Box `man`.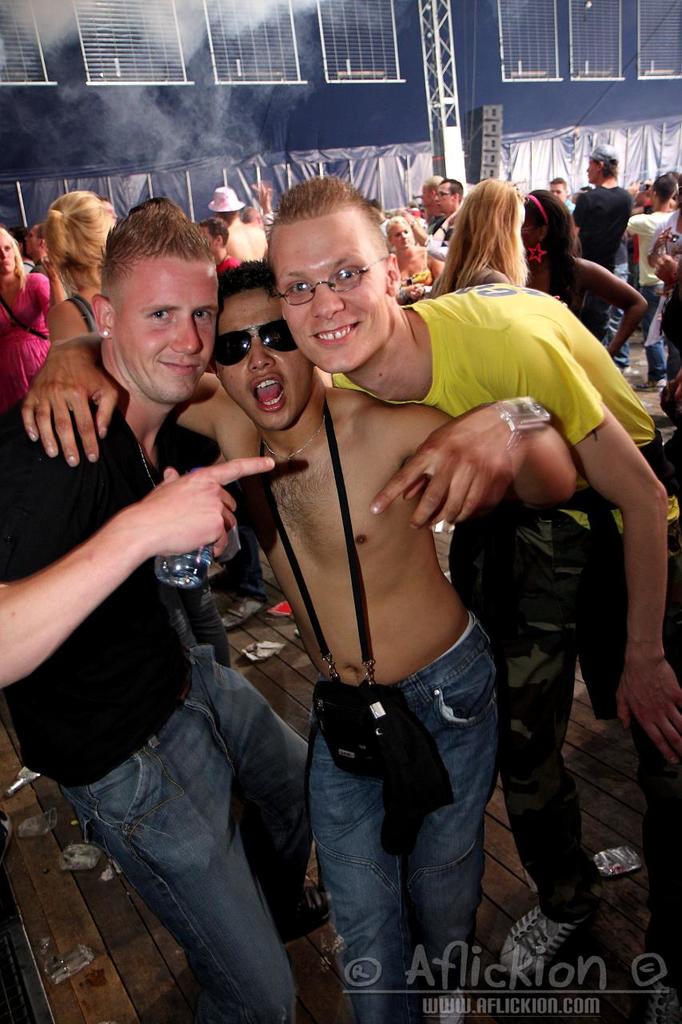
[544, 176, 580, 220].
